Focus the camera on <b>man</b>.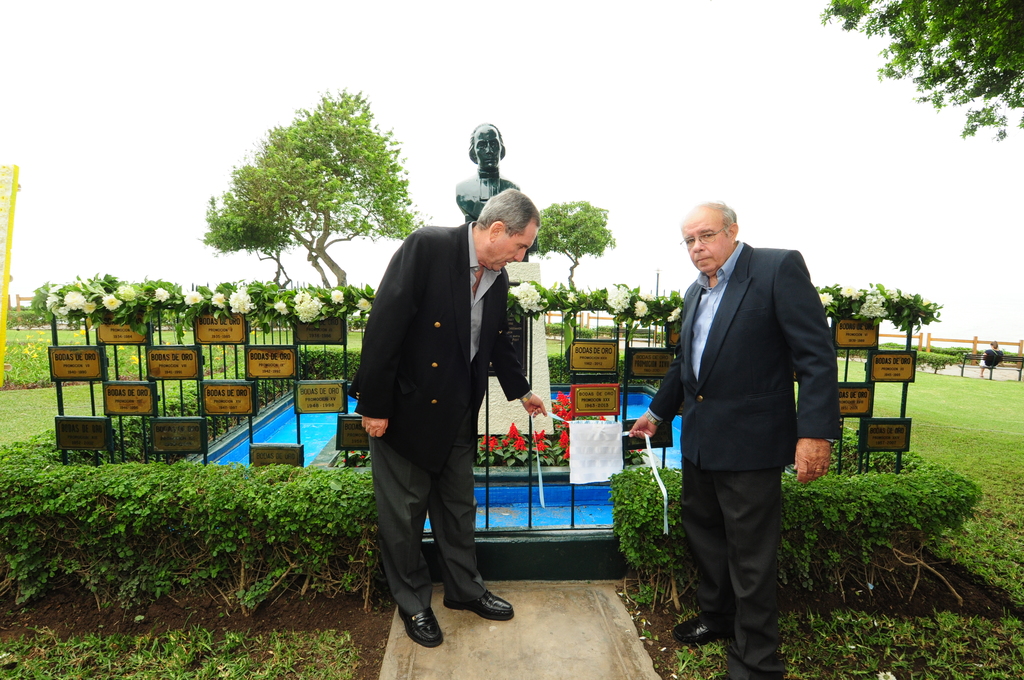
Focus region: l=628, t=193, r=840, b=679.
